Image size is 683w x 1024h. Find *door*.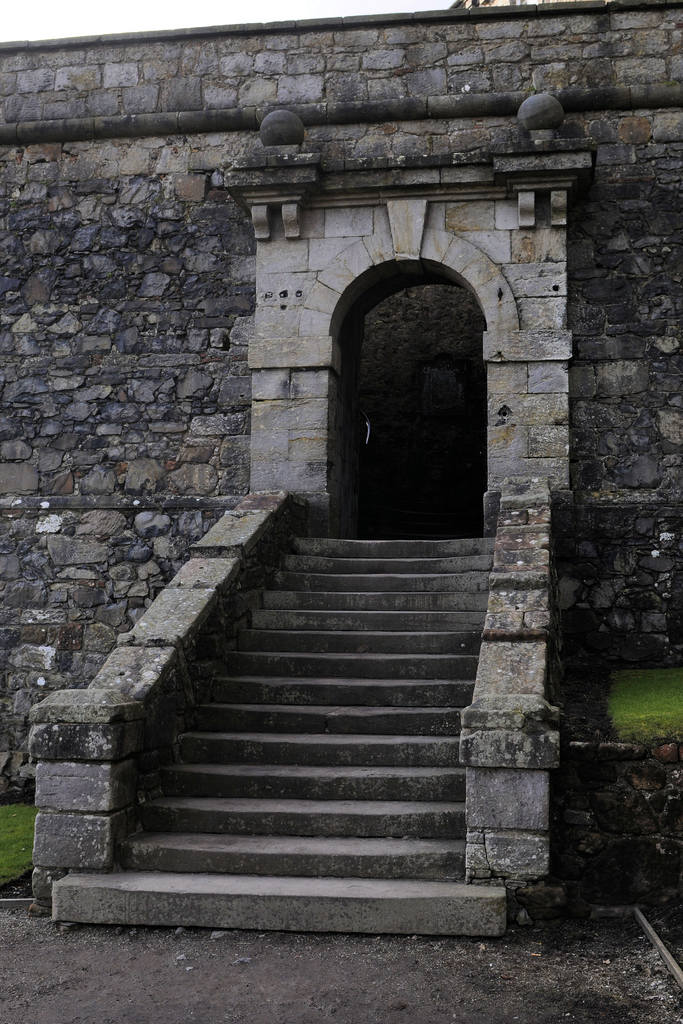
rect(338, 233, 483, 548).
